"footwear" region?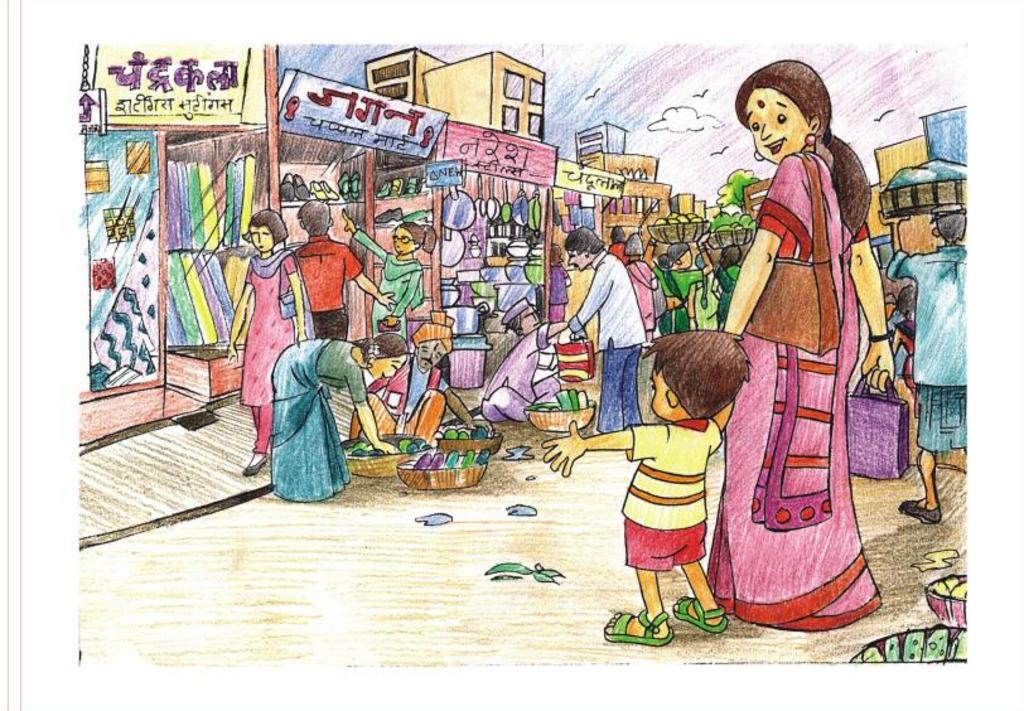
{"left": 897, "top": 494, "right": 945, "bottom": 527}
